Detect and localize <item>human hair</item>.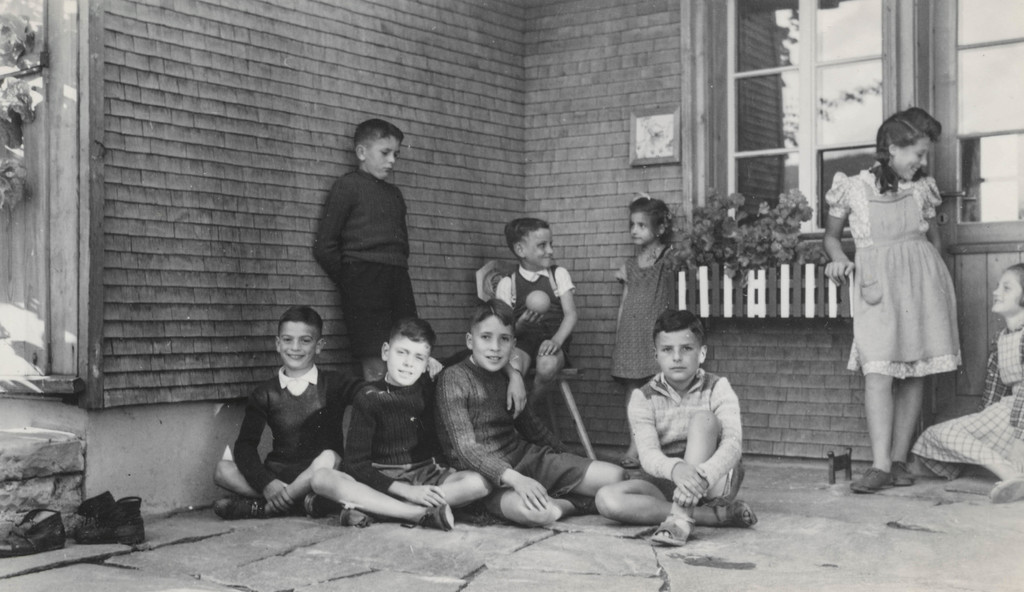
Localized at x1=385 y1=316 x2=439 y2=356.
